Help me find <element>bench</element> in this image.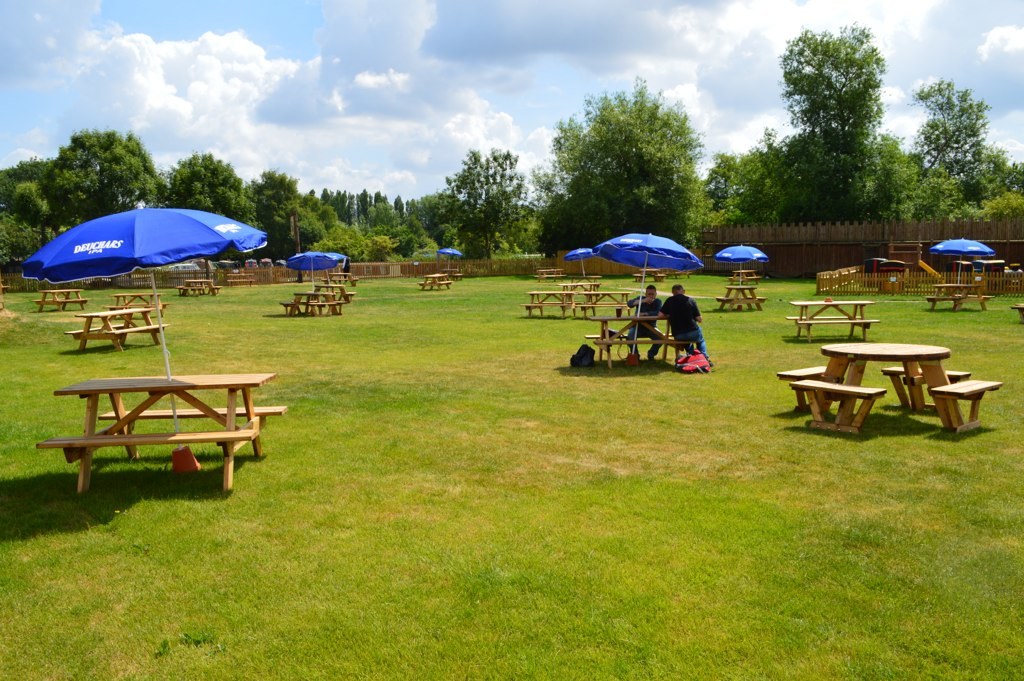
Found it: (x1=440, y1=269, x2=463, y2=281).
